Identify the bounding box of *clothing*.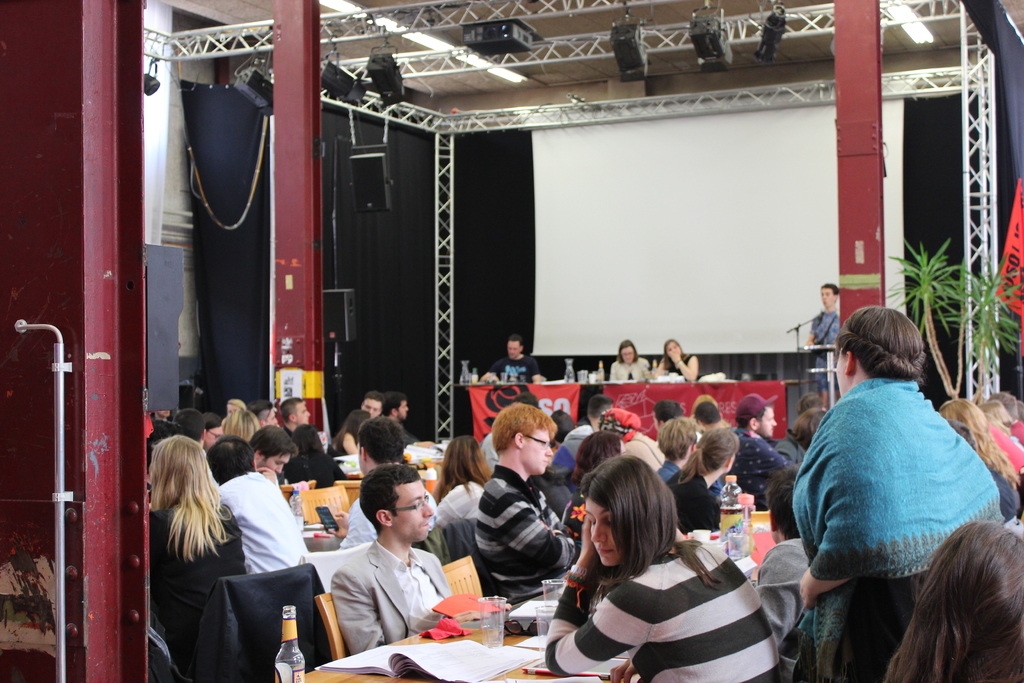
bbox=(426, 475, 482, 551).
